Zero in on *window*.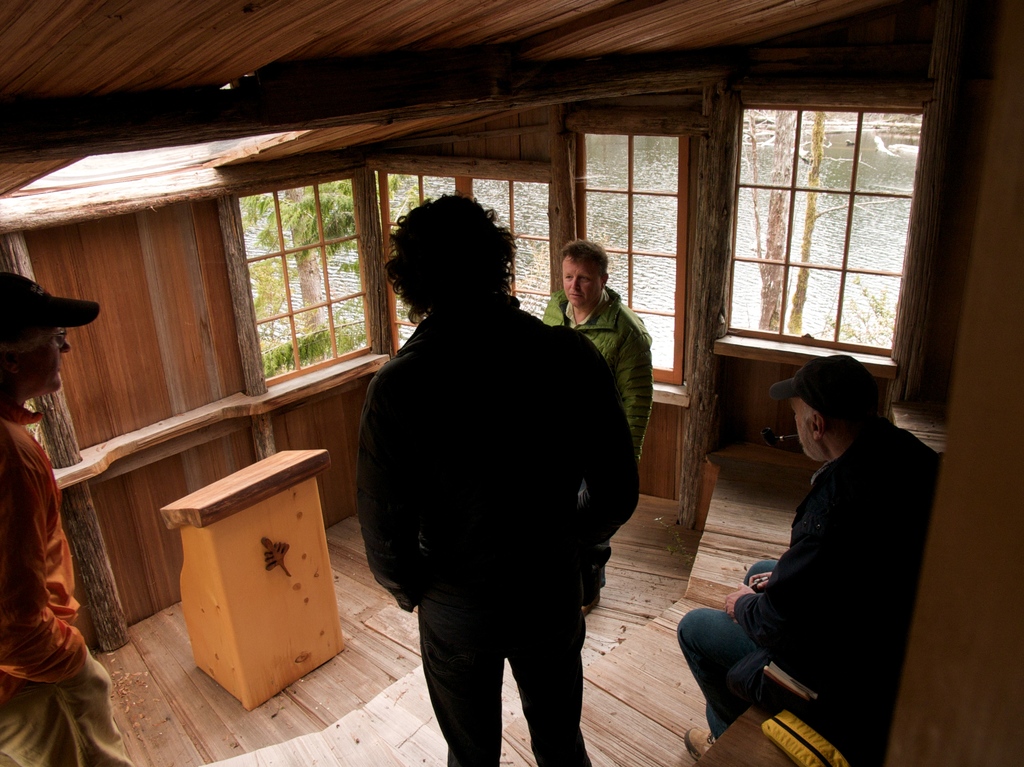
Zeroed in: region(385, 175, 551, 349).
